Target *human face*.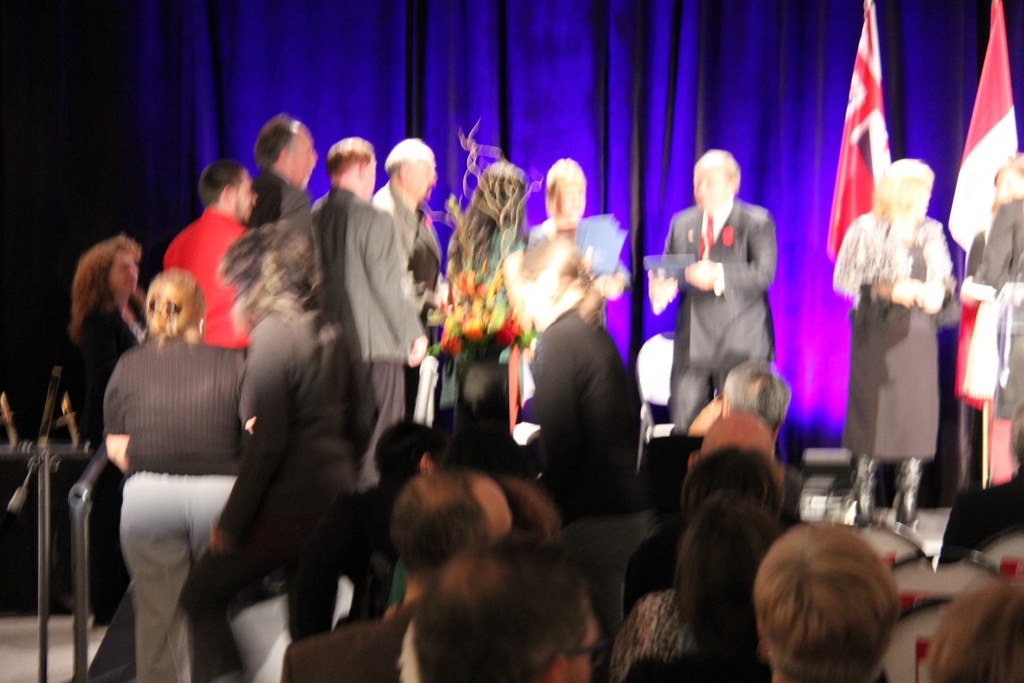
Target region: BBox(557, 173, 589, 220).
